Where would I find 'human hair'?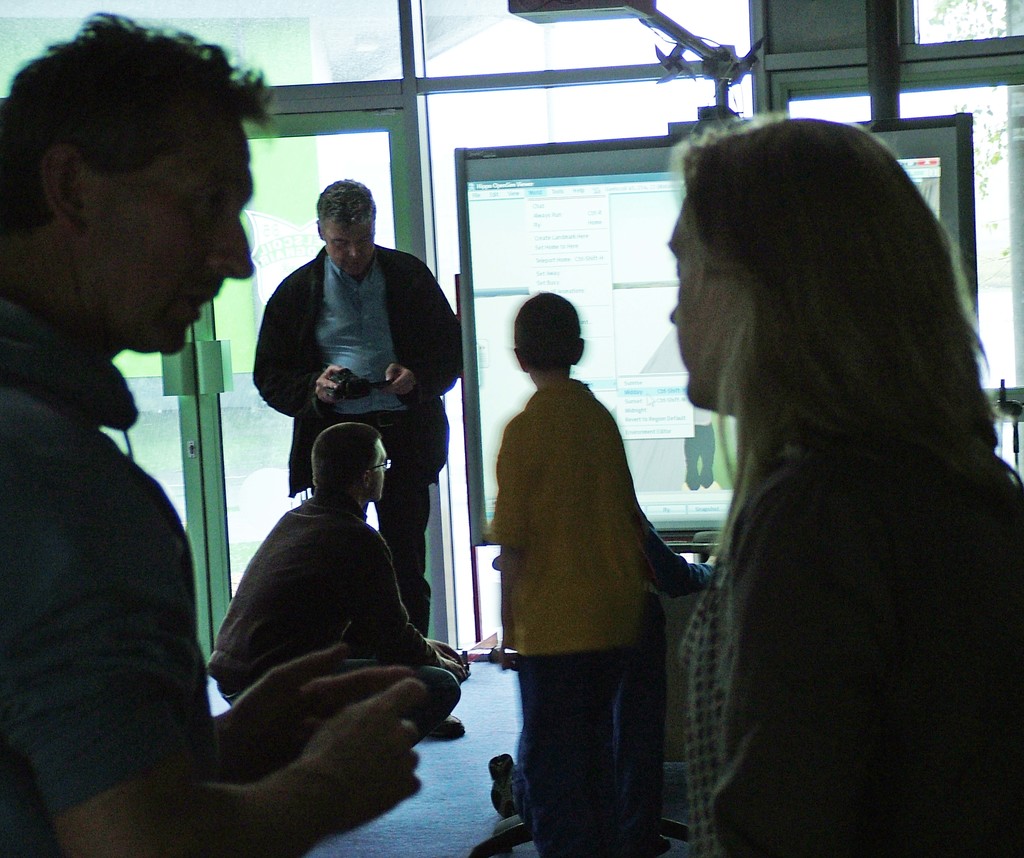
At box=[314, 178, 376, 237].
